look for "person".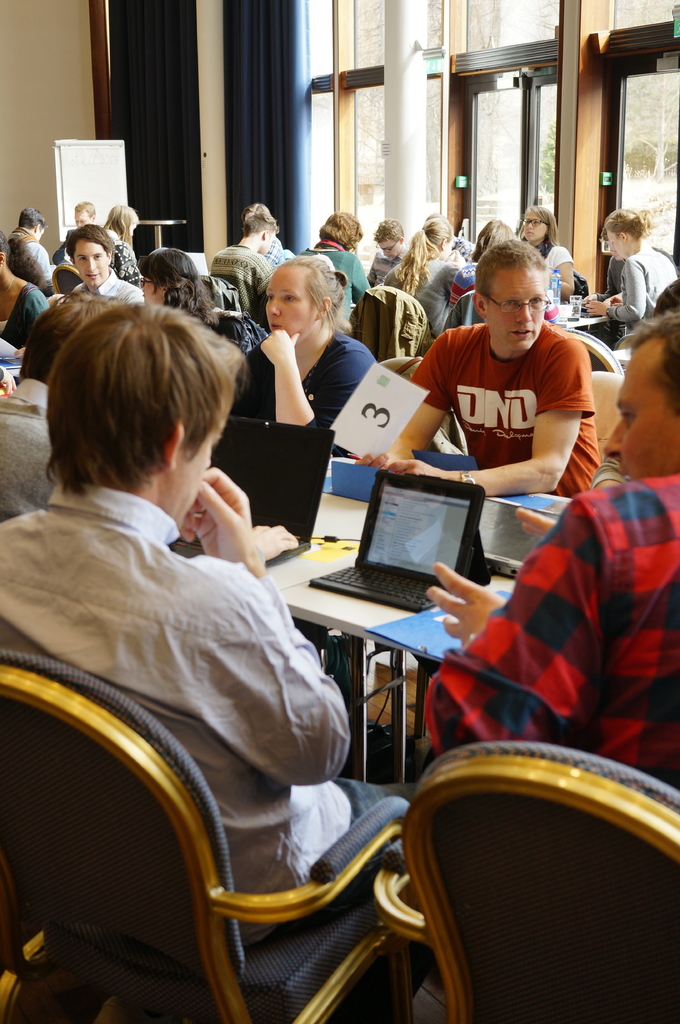
Found: <region>504, 211, 581, 305</region>.
